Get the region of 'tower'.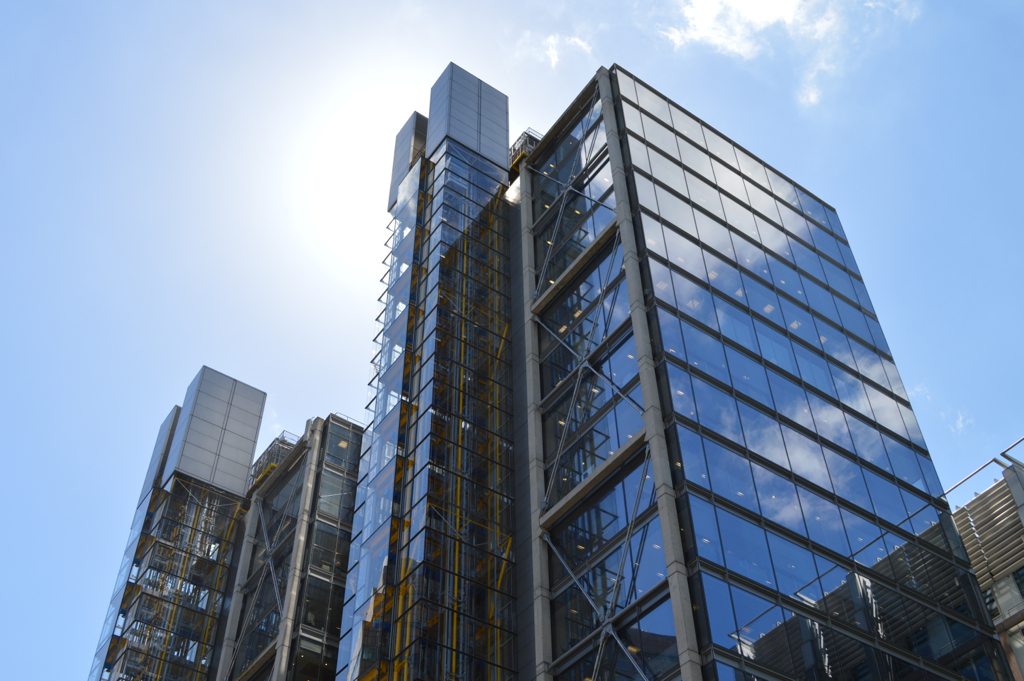
Rect(78, 327, 288, 666).
